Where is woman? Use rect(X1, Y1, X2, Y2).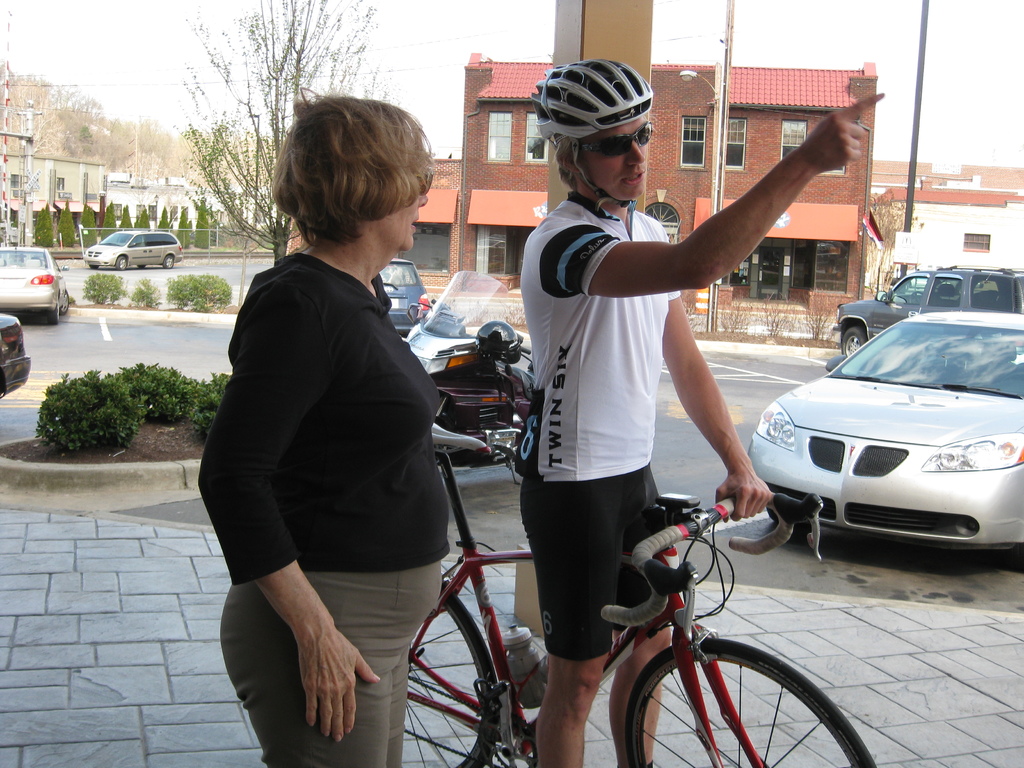
rect(186, 105, 442, 767).
